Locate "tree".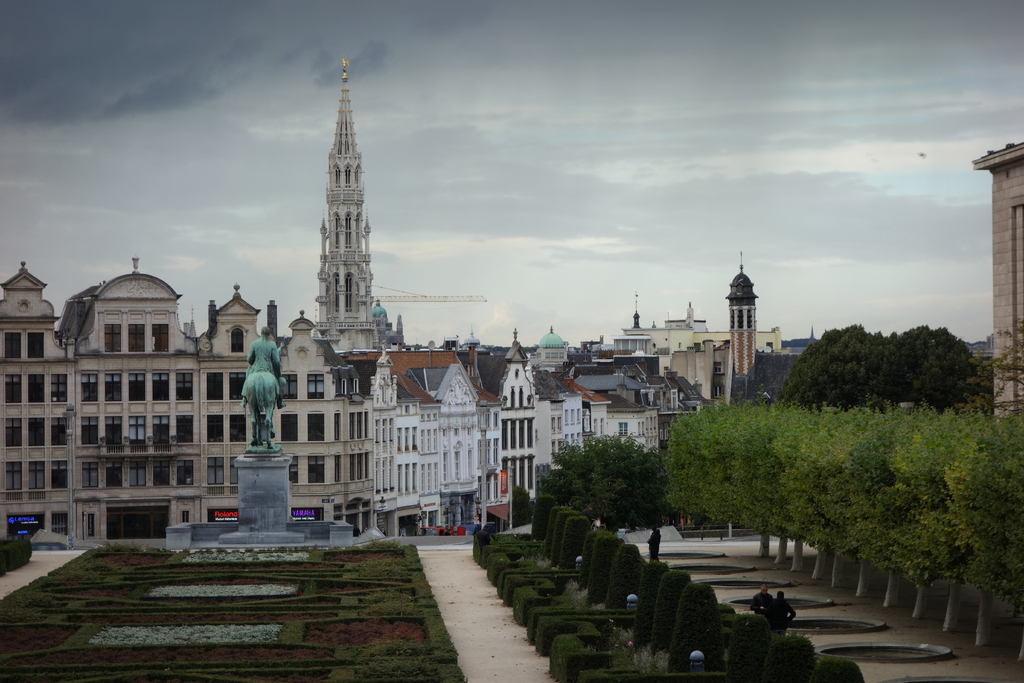
Bounding box: select_region(604, 545, 641, 609).
